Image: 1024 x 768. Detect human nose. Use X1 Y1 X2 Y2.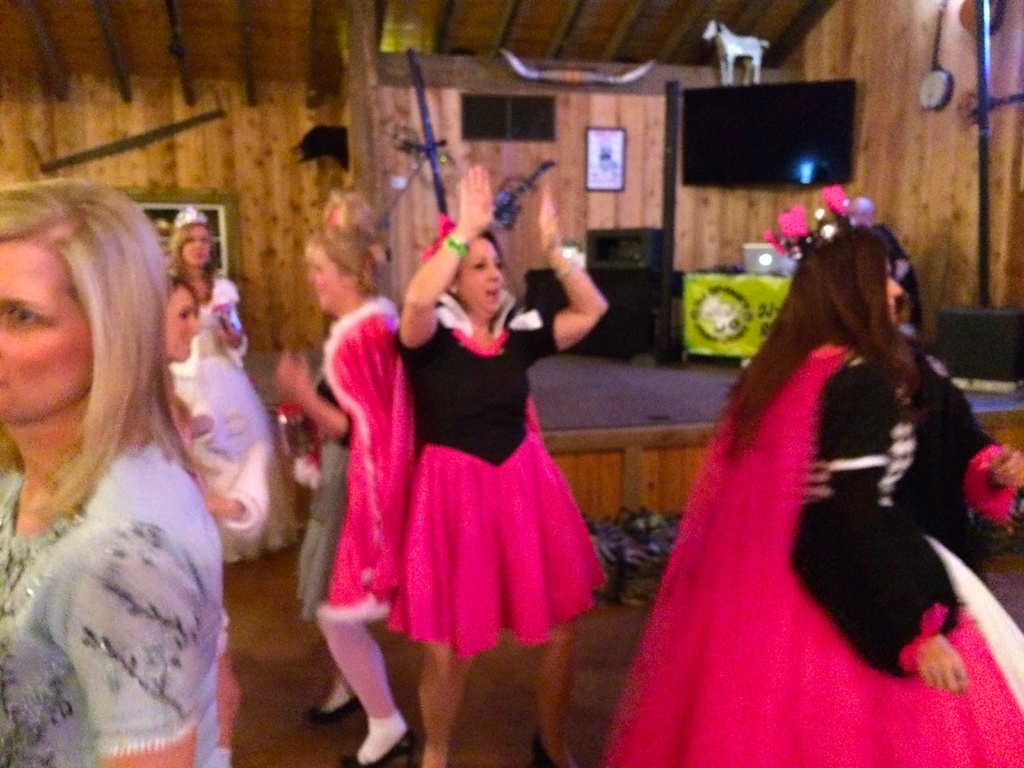
307 268 316 282.
